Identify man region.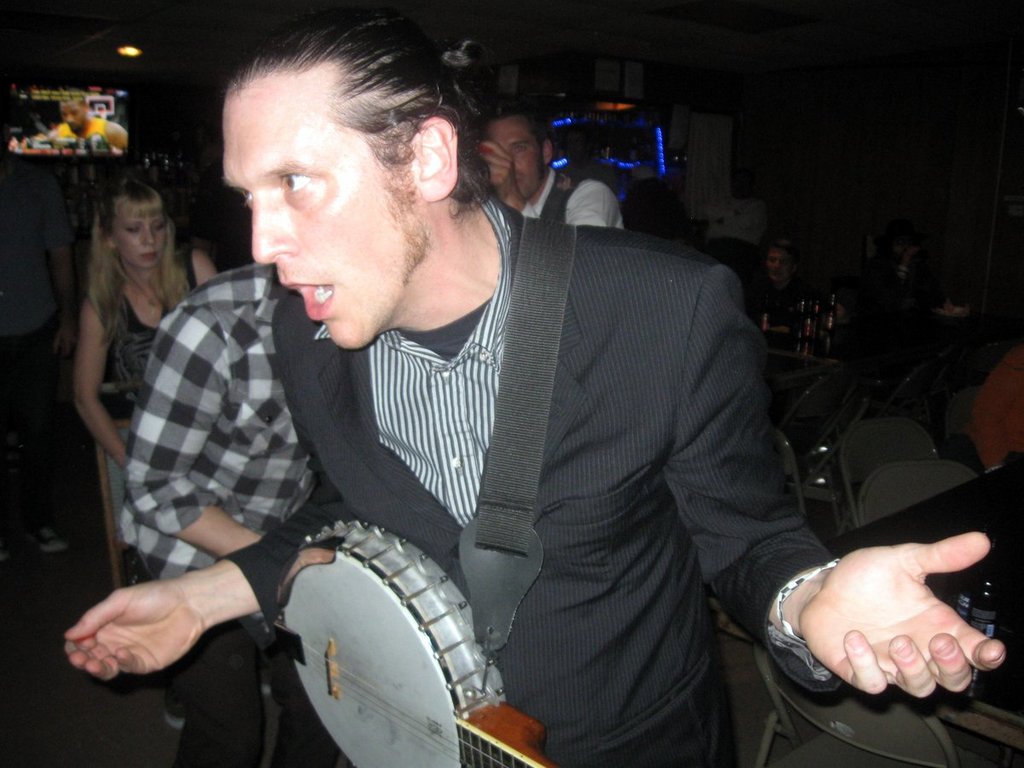
Region: crop(459, 104, 625, 238).
